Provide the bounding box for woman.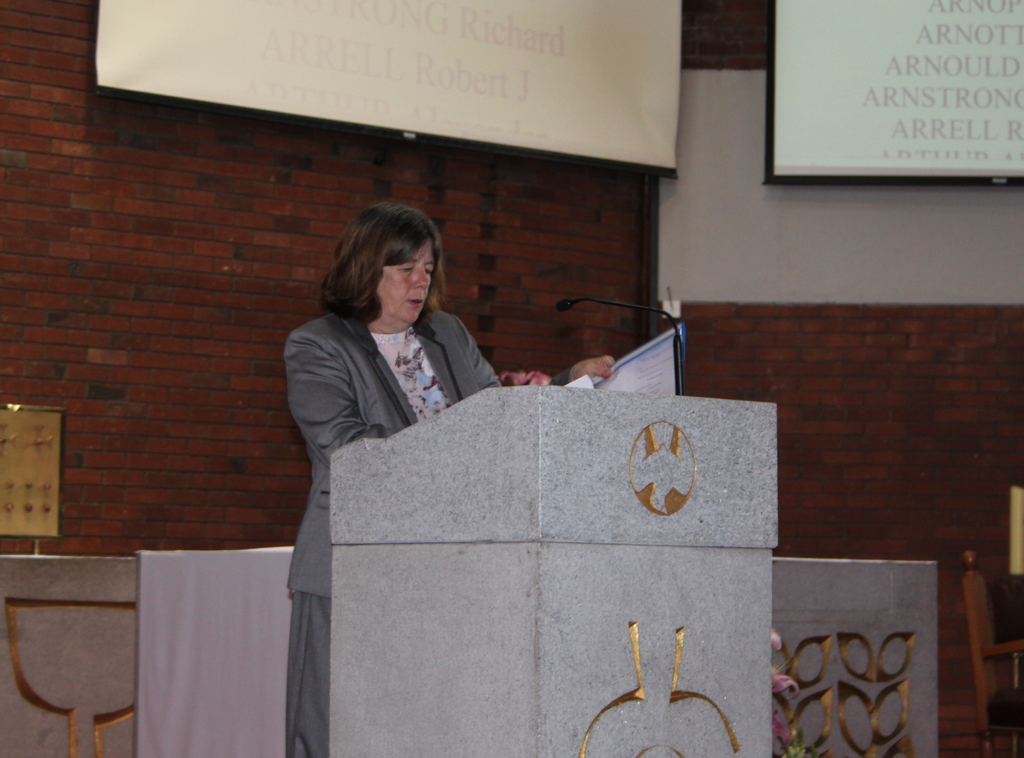
BBox(280, 199, 616, 757).
